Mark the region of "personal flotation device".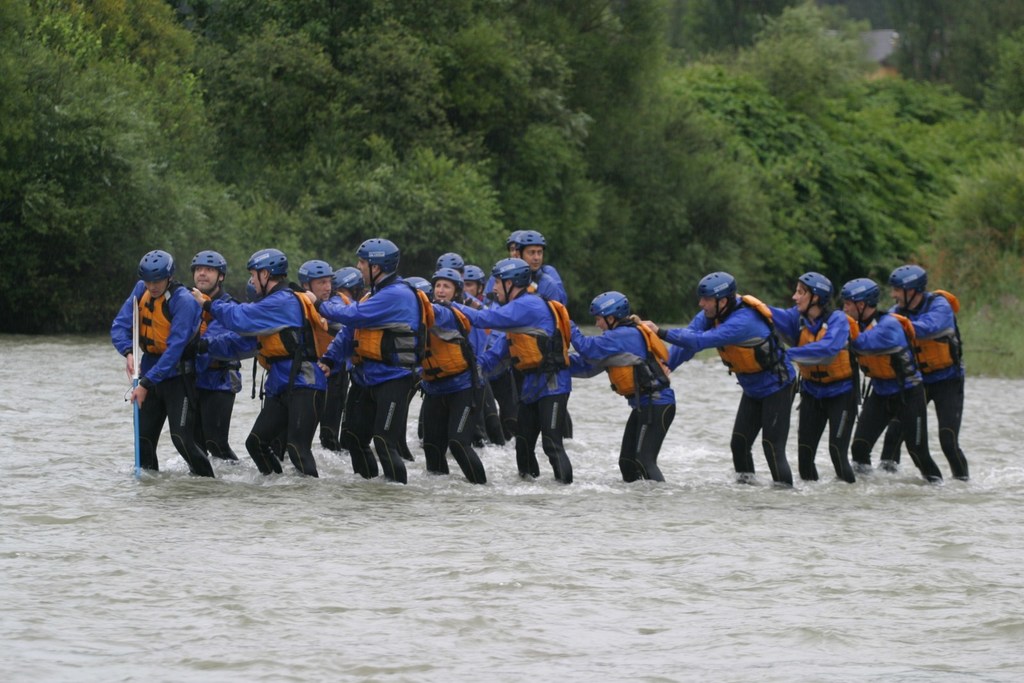
Region: 246, 289, 325, 367.
